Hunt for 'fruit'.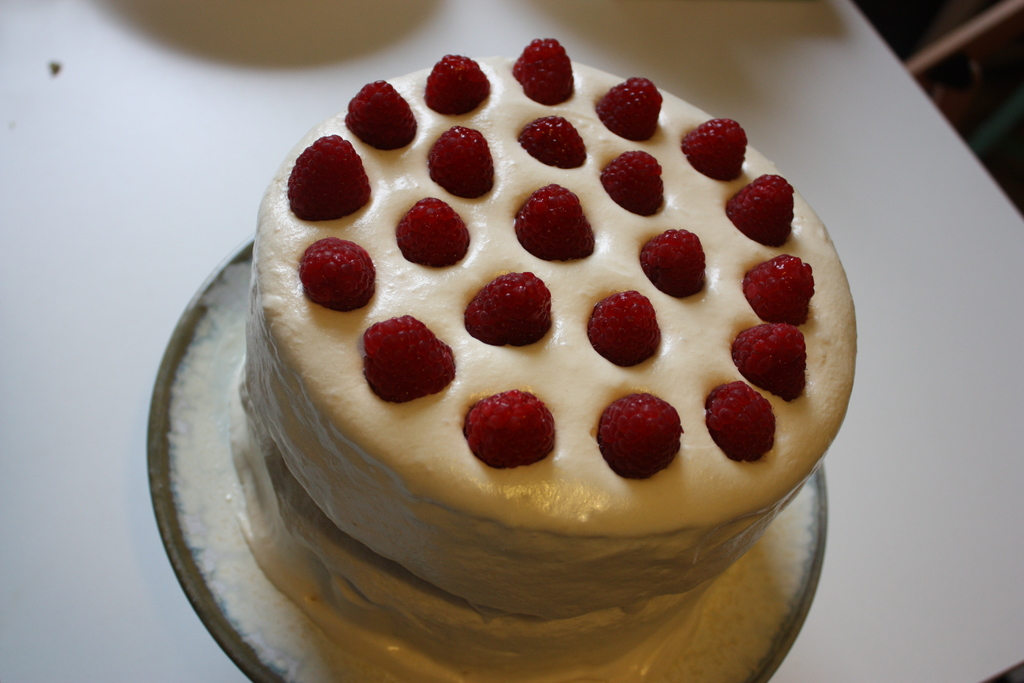
Hunted down at select_region(742, 250, 817, 322).
